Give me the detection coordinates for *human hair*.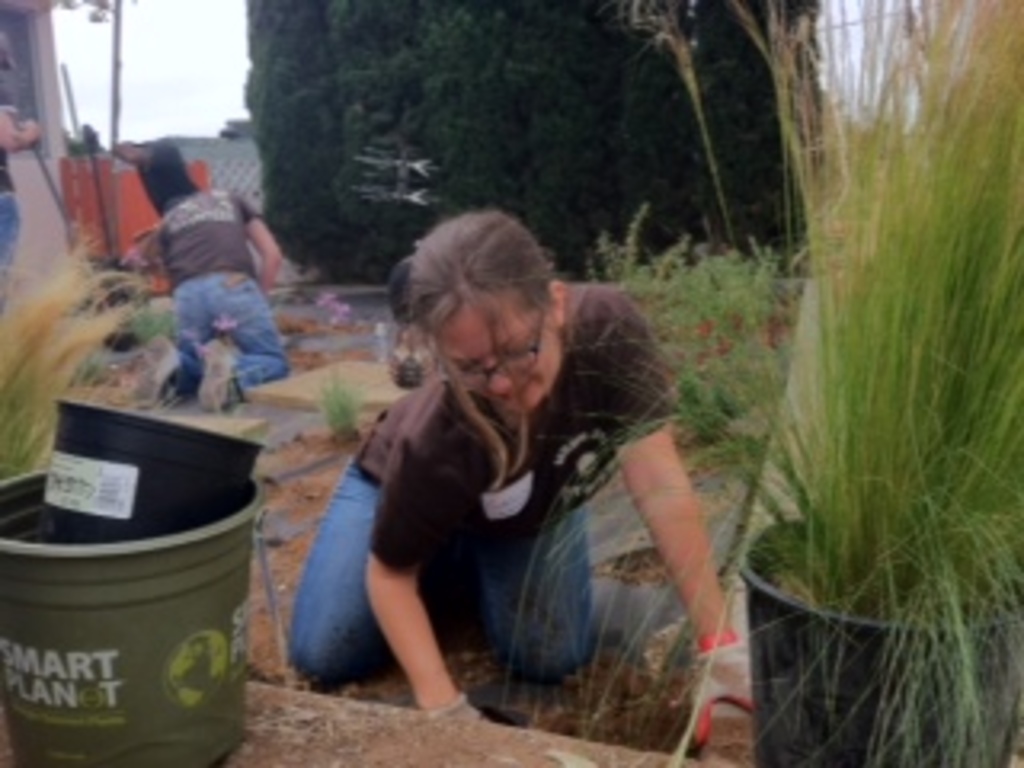
(390,202,557,330).
